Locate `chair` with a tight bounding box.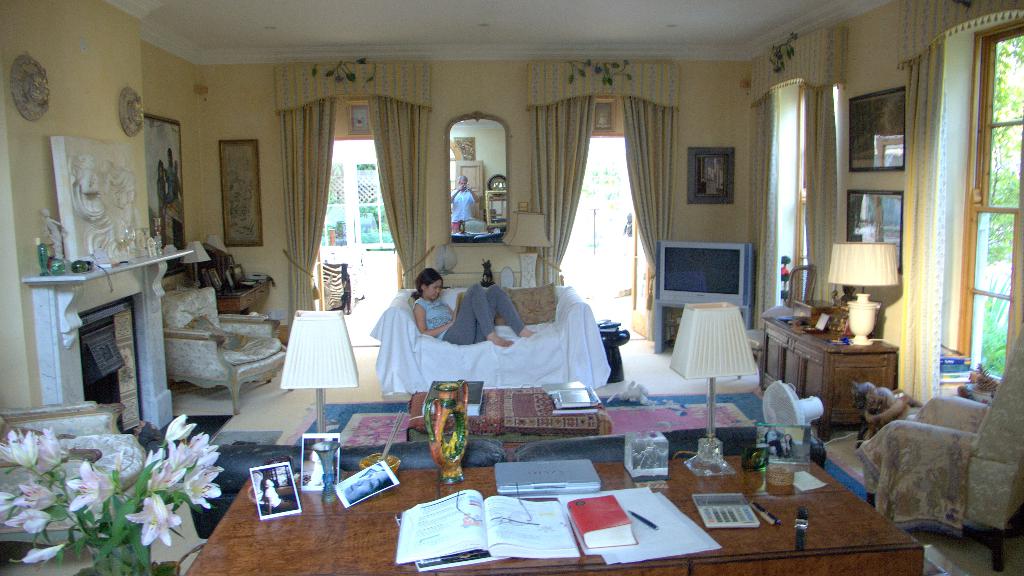
box(0, 400, 149, 541).
